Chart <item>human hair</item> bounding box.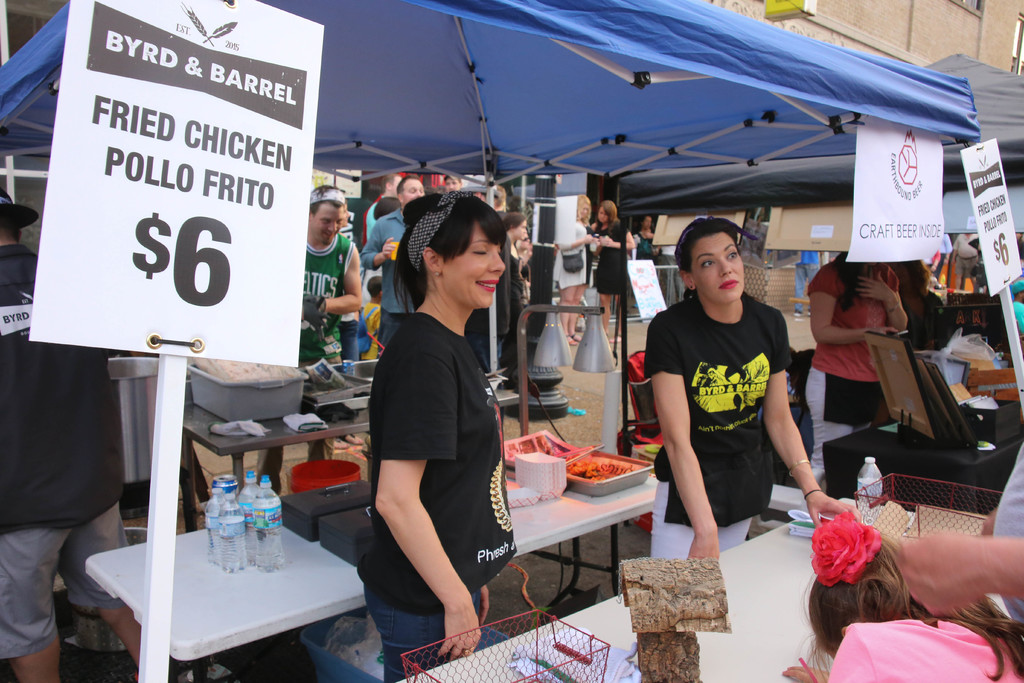
Charted: x1=835, y1=252, x2=931, y2=304.
